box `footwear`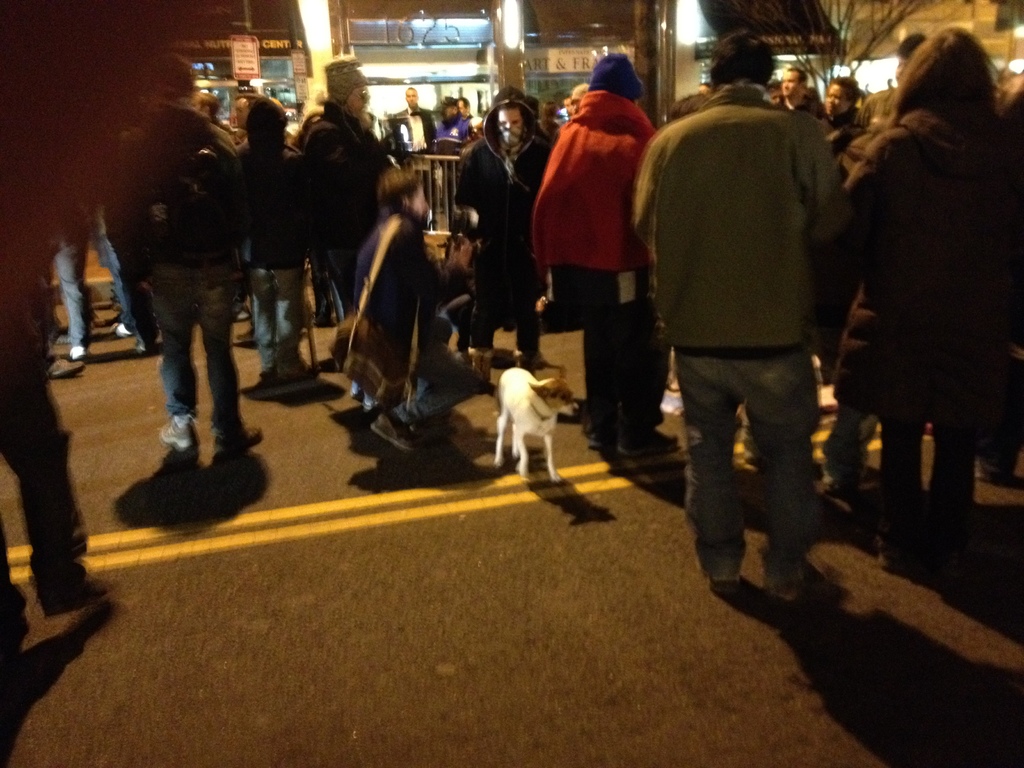
(587,425,613,449)
